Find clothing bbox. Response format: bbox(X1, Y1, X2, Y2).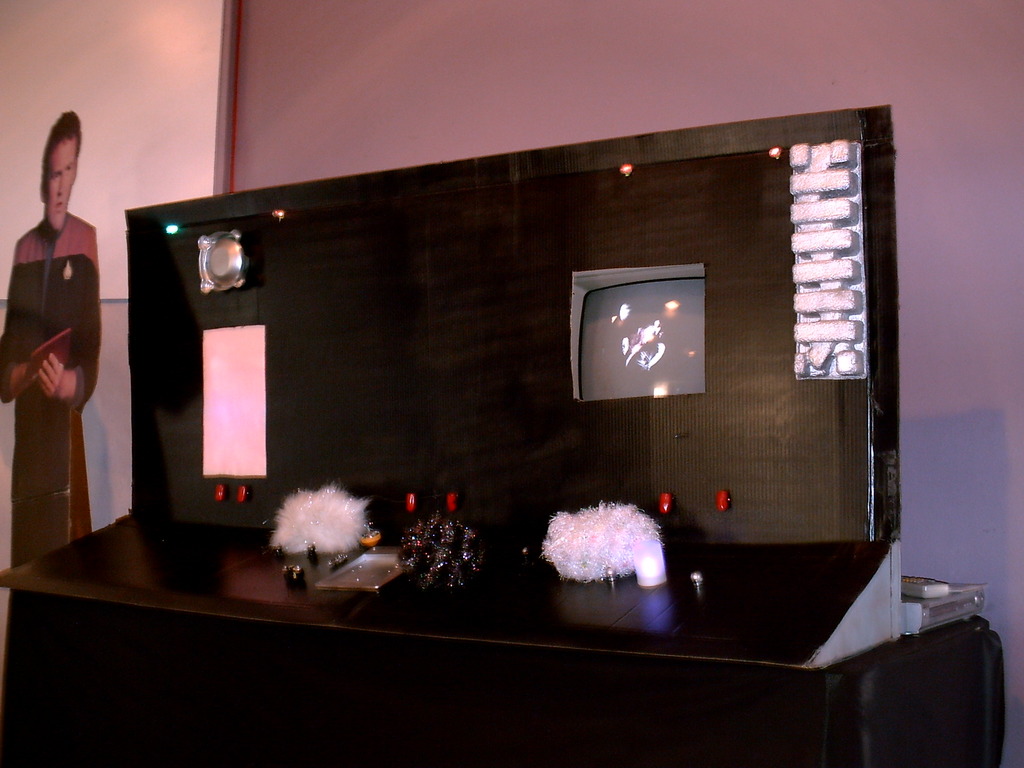
bbox(8, 165, 104, 475).
